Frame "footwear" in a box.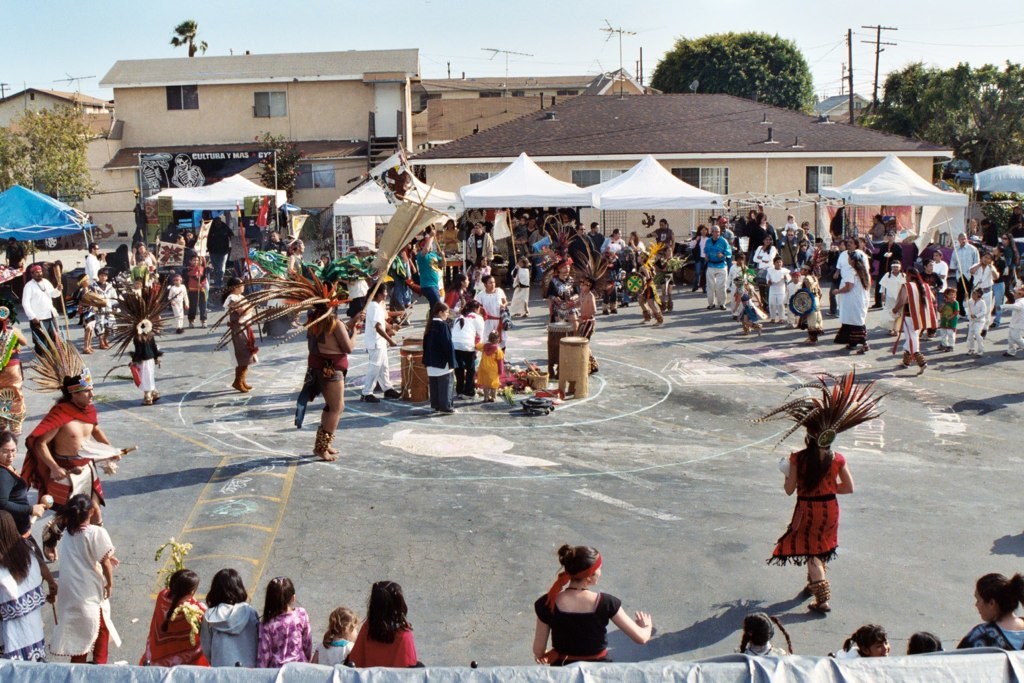
<box>389,384,402,397</box>.
